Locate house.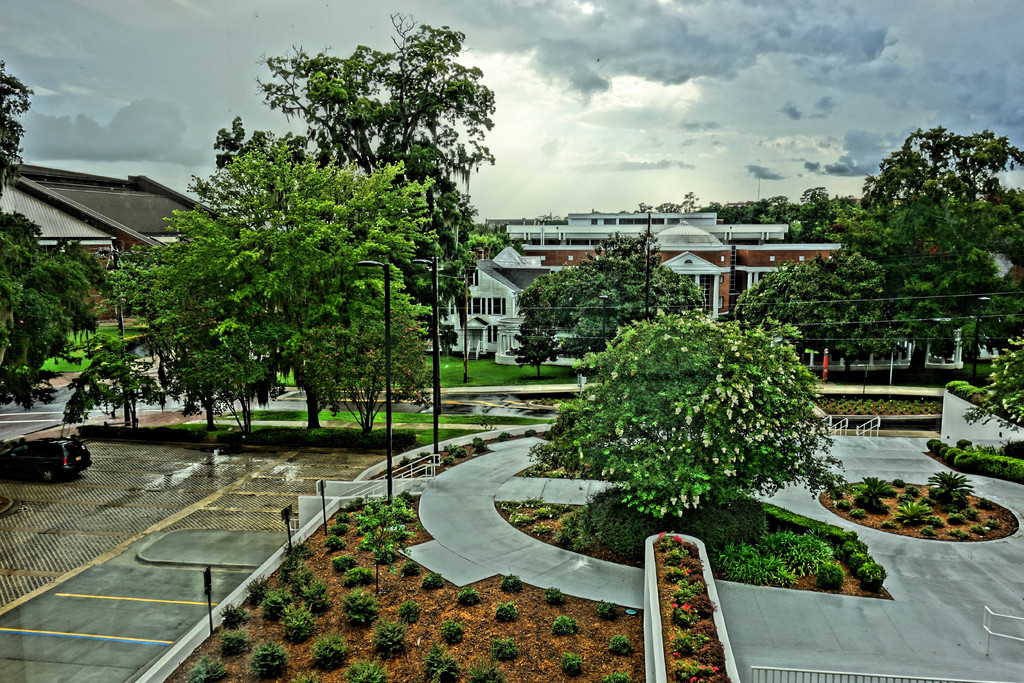
Bounding box: {"left": 0, "top": 163, "right": 228, "bottom": 254}.
